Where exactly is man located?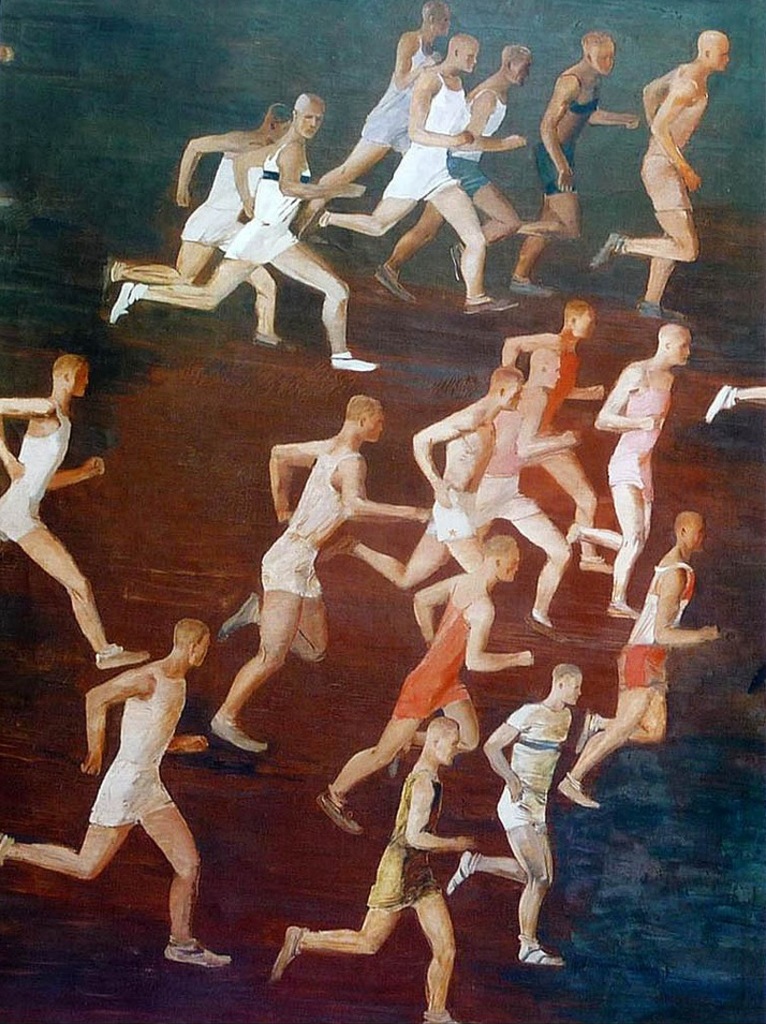
Its bounding box is 440, 657, 592, 971.
